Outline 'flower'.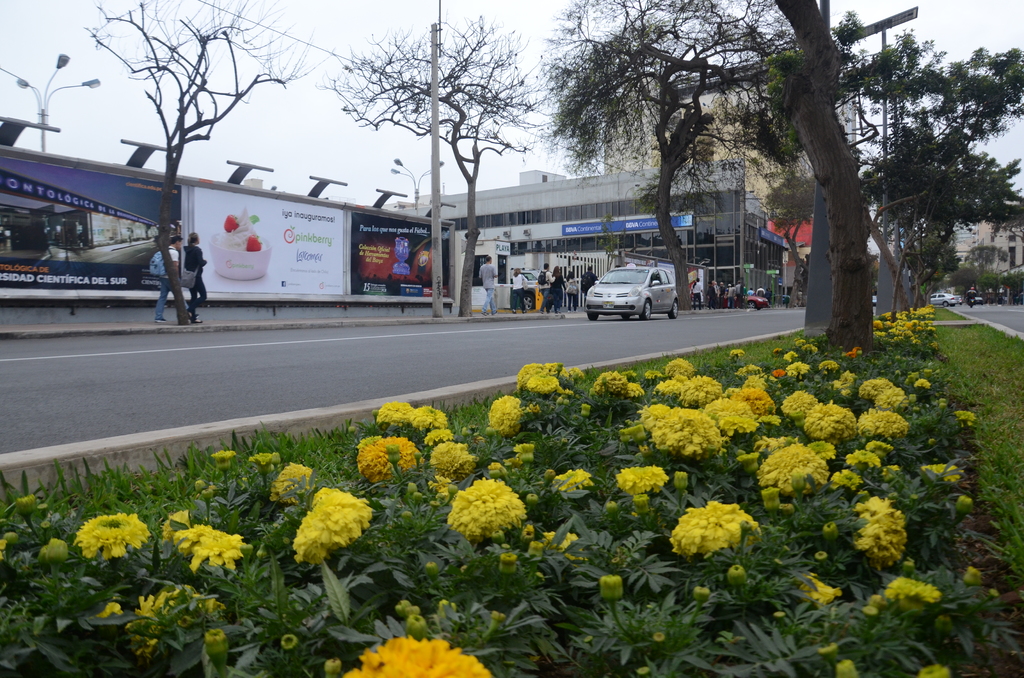
Outline: box(204, 449, 239, 470).
